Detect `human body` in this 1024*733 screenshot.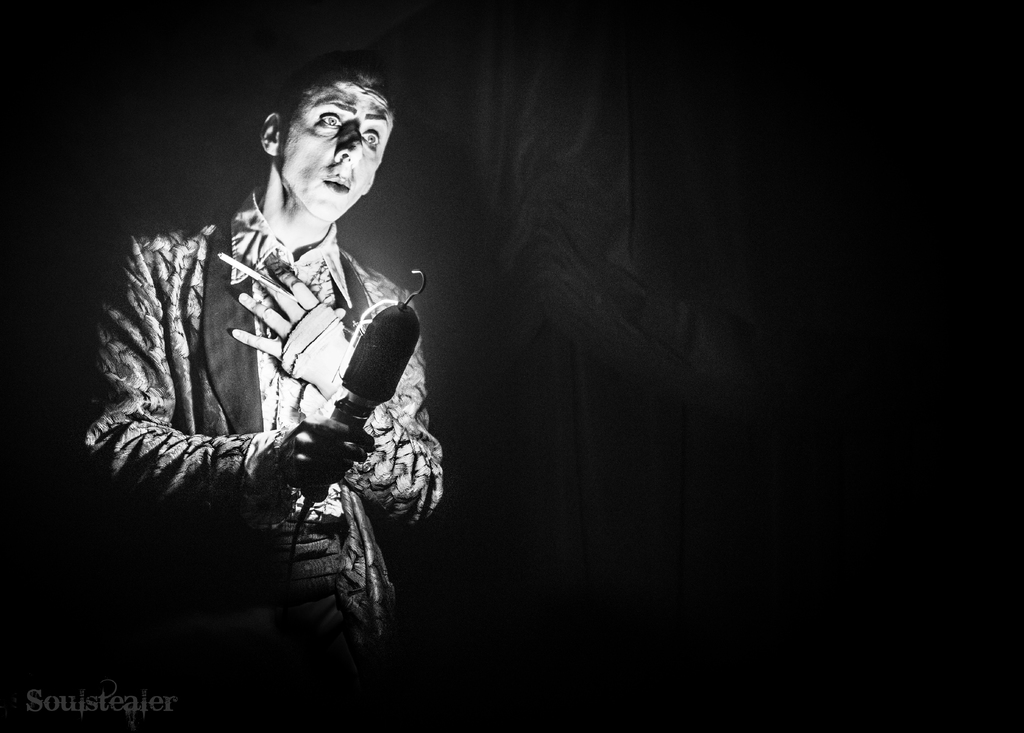
Detection: bbox=(81, 68, 458, 659).
